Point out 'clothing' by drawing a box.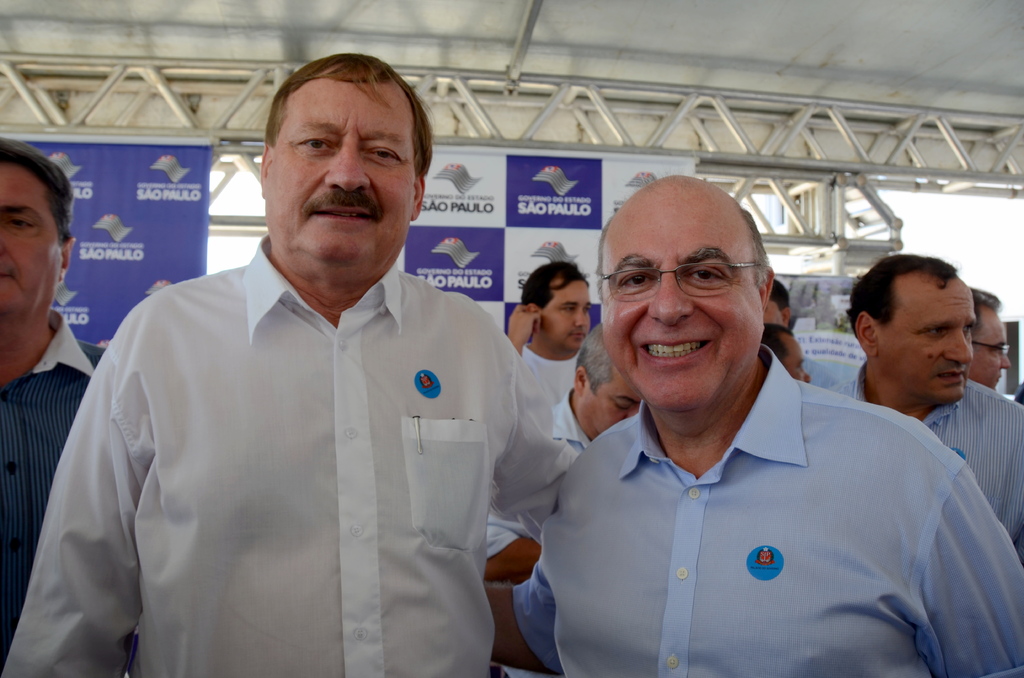
x1=0 y1=307 x2=111 y2=671.
